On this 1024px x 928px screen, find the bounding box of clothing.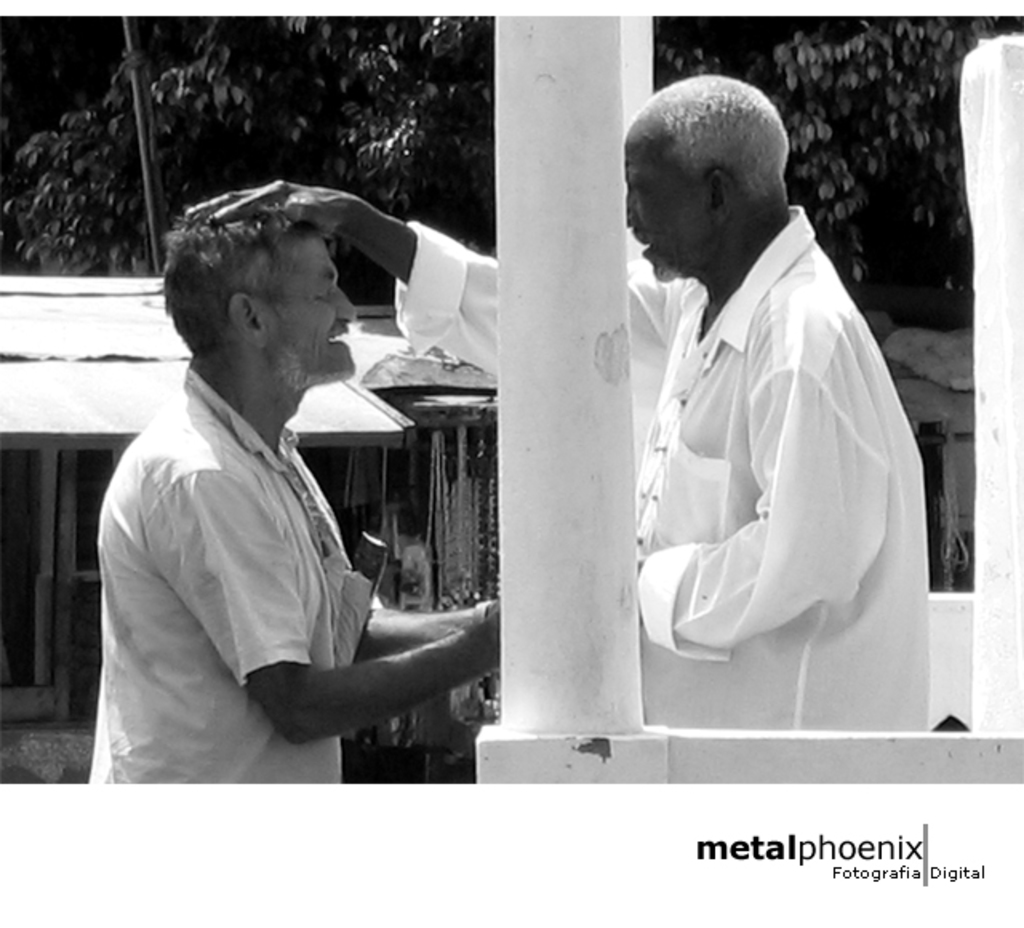
Bounding box: pyautogui.locateOnScreen(88, 365, 379, 787).
